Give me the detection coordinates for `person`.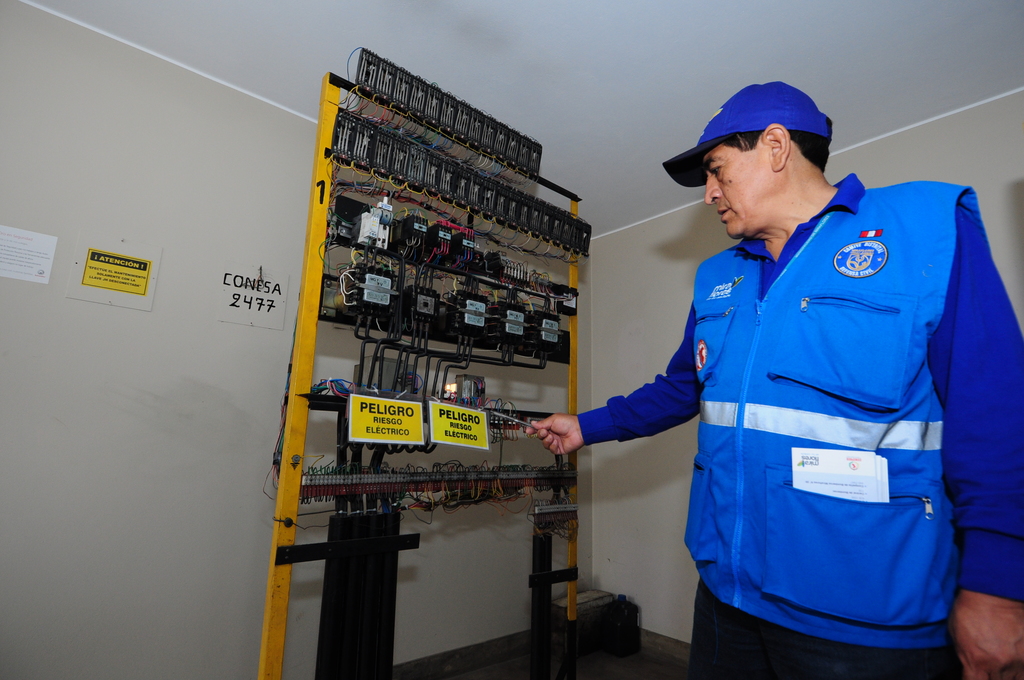
584,74,1009,669.
